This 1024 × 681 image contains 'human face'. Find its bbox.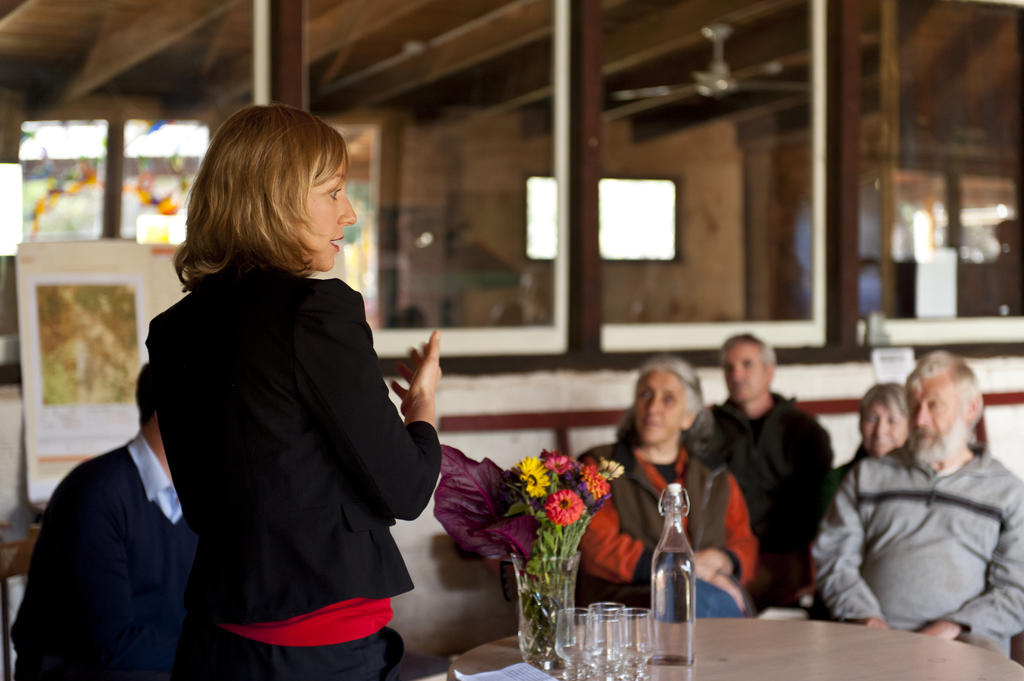
859/411/909/458.
